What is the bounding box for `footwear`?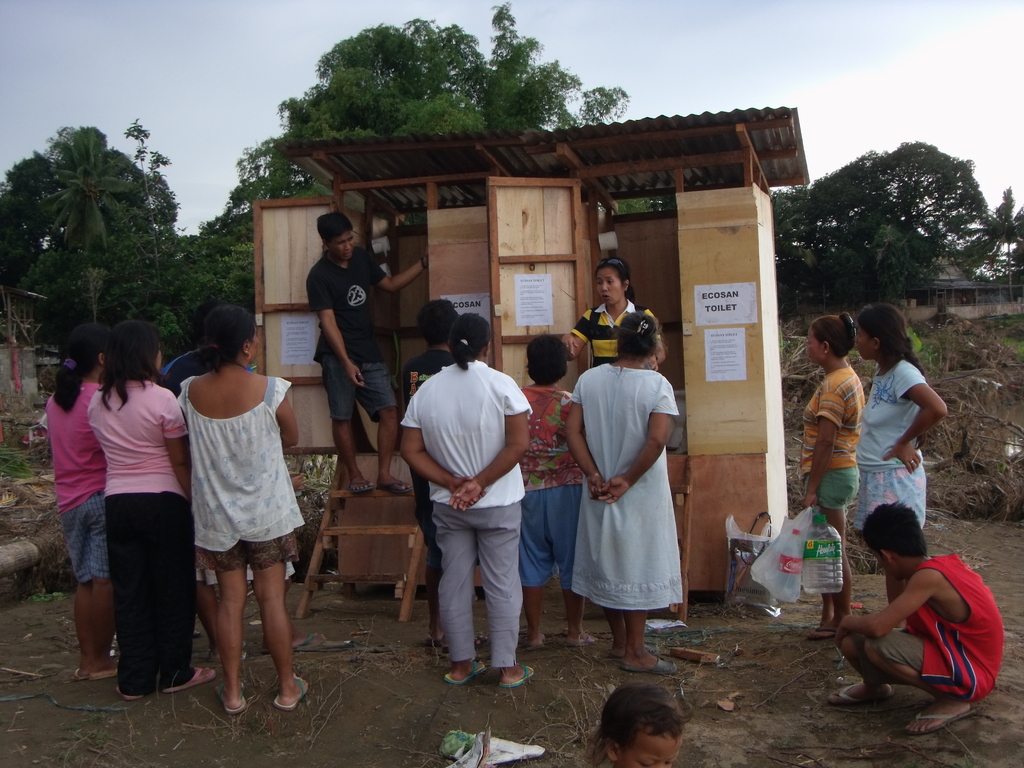
217 680 248 721.
